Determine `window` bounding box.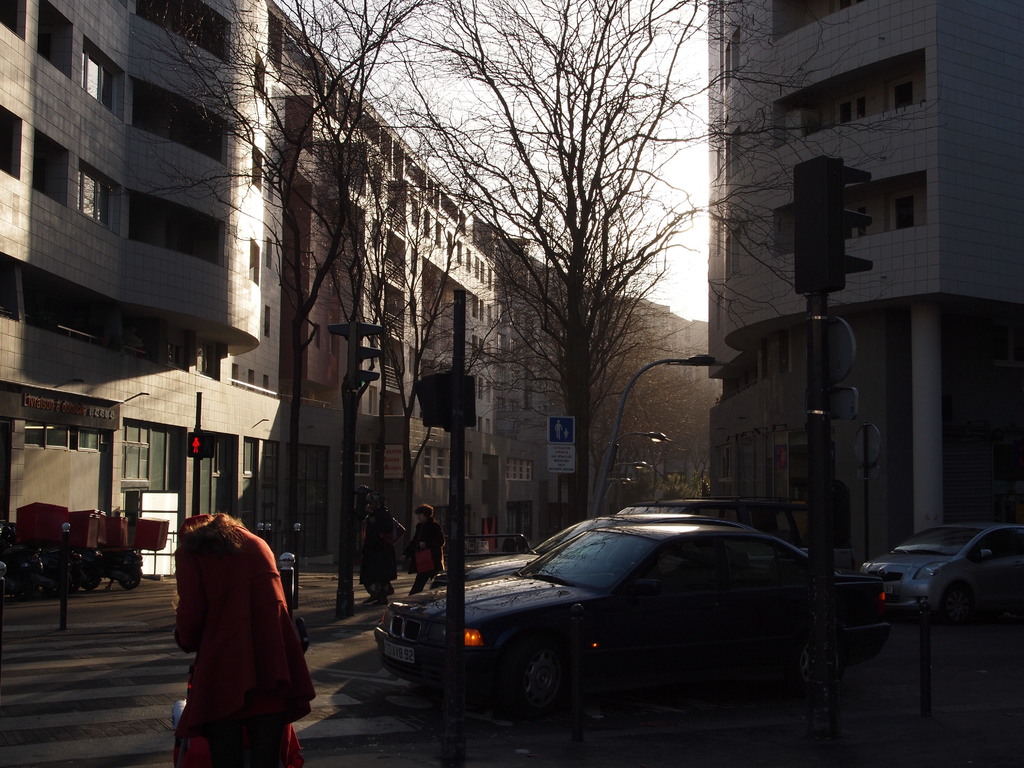
Determined: 726:29:739:87.
